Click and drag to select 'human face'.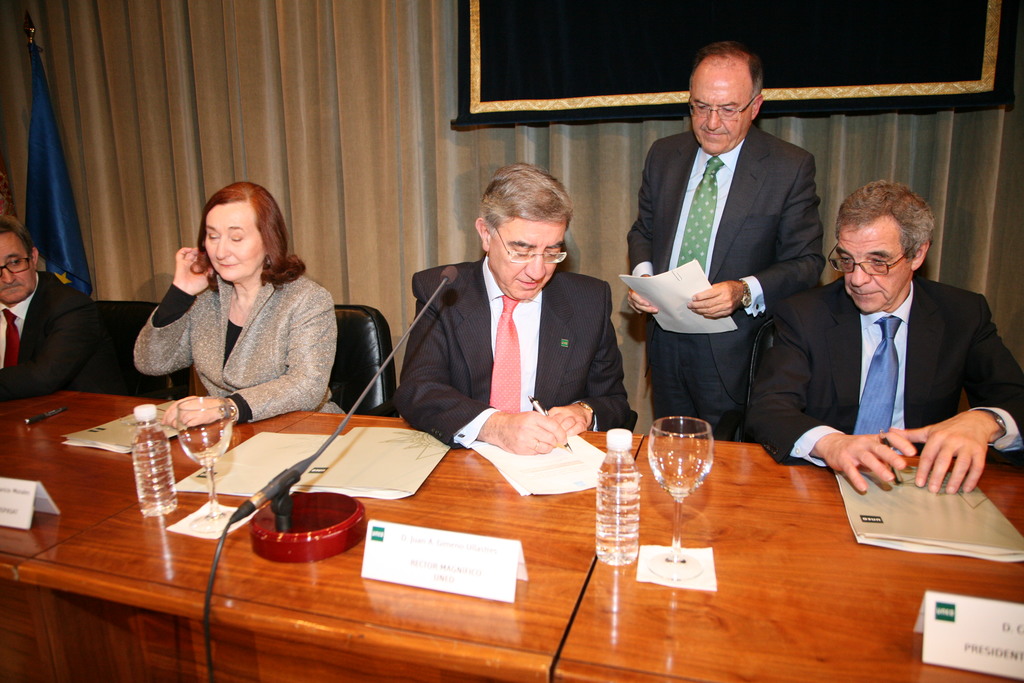
Selection: box(0, 231, 35, 304).
